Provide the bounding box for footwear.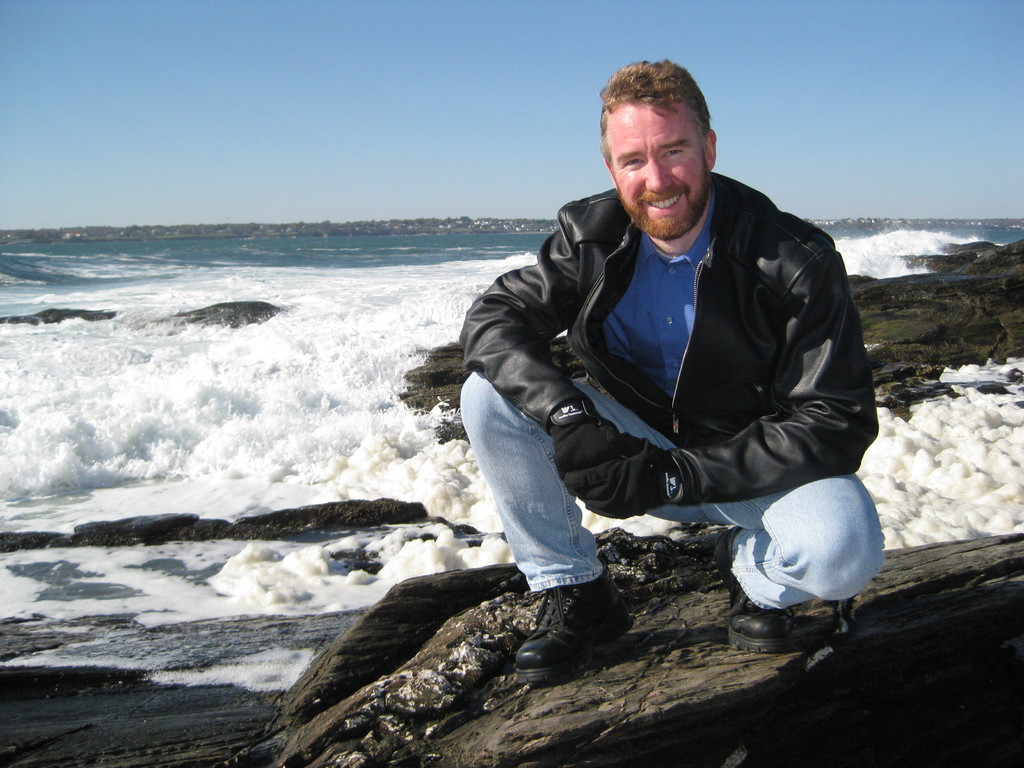
x1=721 y1=536 x2=791 y2=657.
